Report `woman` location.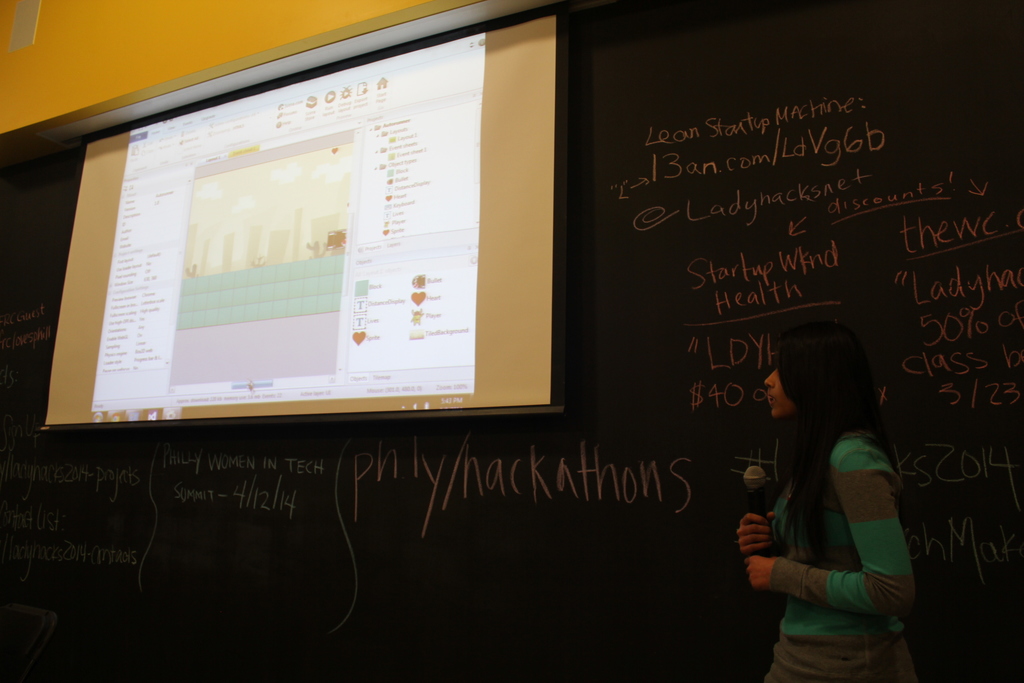
Report: (x1=729, y1=323, x2=922, y2=682).
